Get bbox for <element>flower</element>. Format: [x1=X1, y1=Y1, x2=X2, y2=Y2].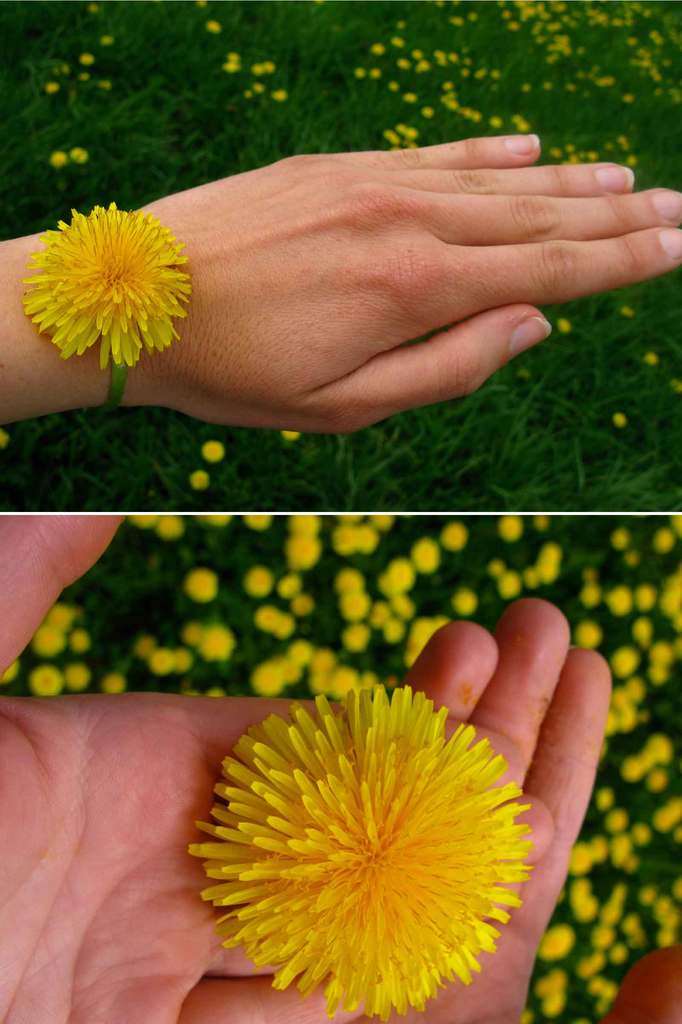
[x1=70, y1=142, x2=93, y2=166].
